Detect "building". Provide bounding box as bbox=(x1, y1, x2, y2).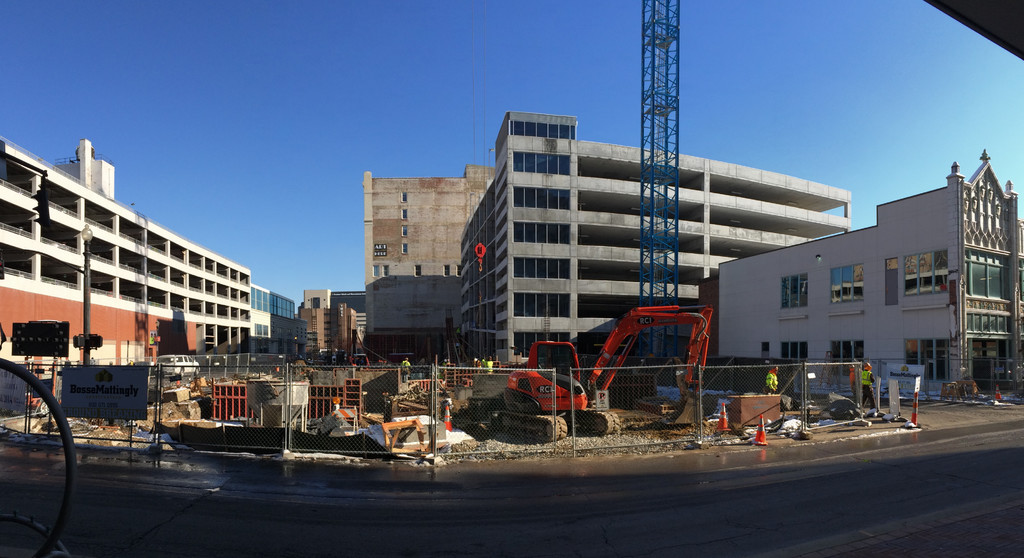
bbox=(712, 147, 1023, 397).
